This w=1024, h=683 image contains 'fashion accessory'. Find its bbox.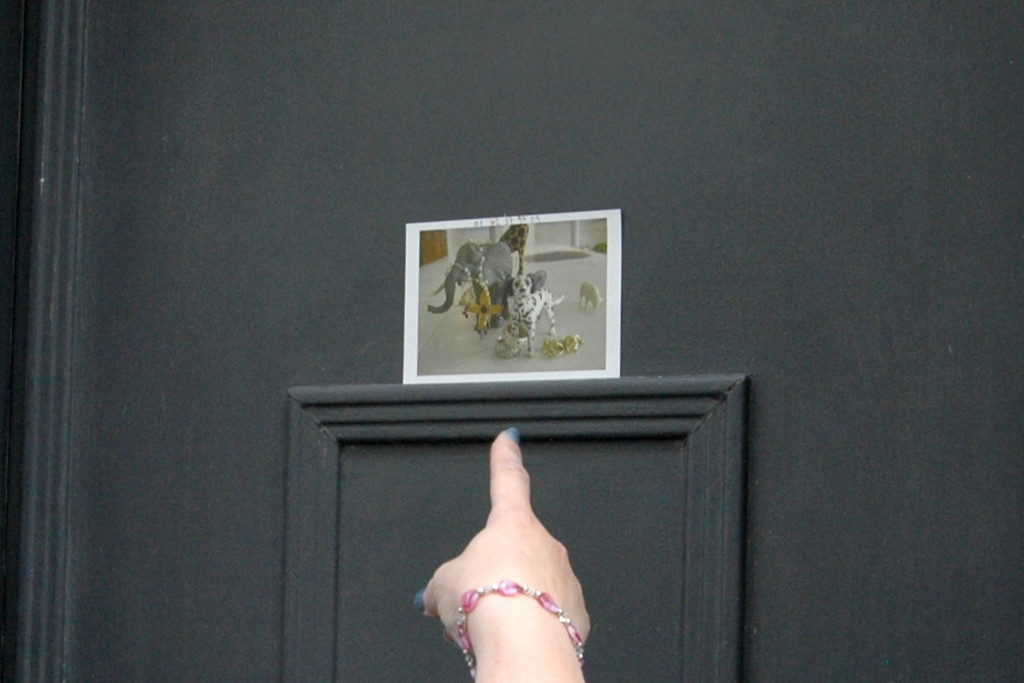
pyautogui.locateOnScreen(458, 579, 587, 678).
